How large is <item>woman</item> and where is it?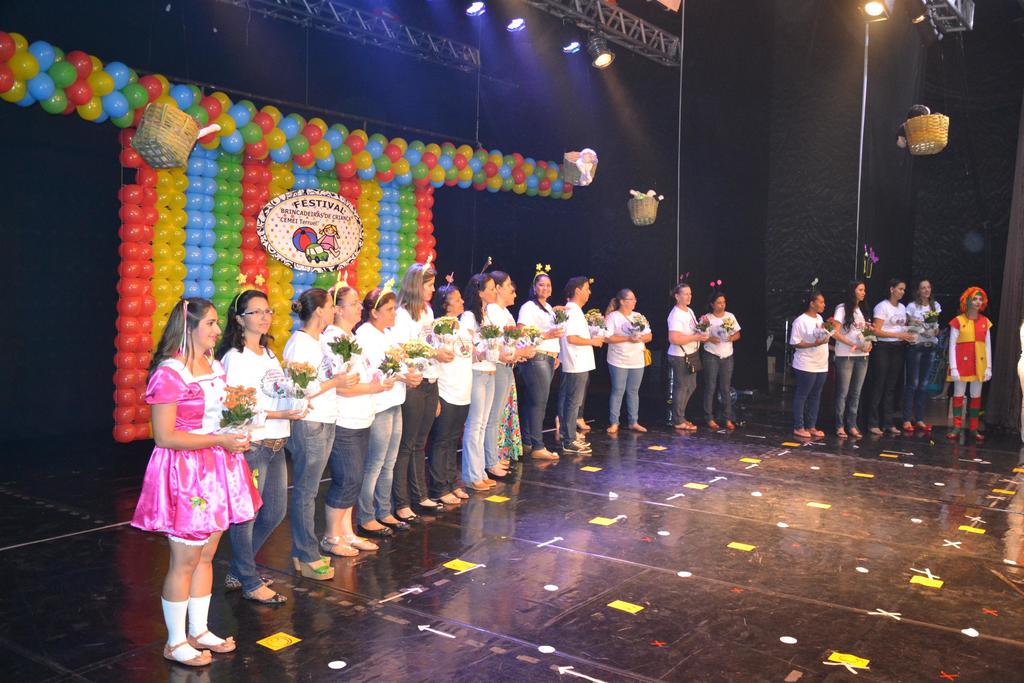
Bounding box: 225/290/304/610.
